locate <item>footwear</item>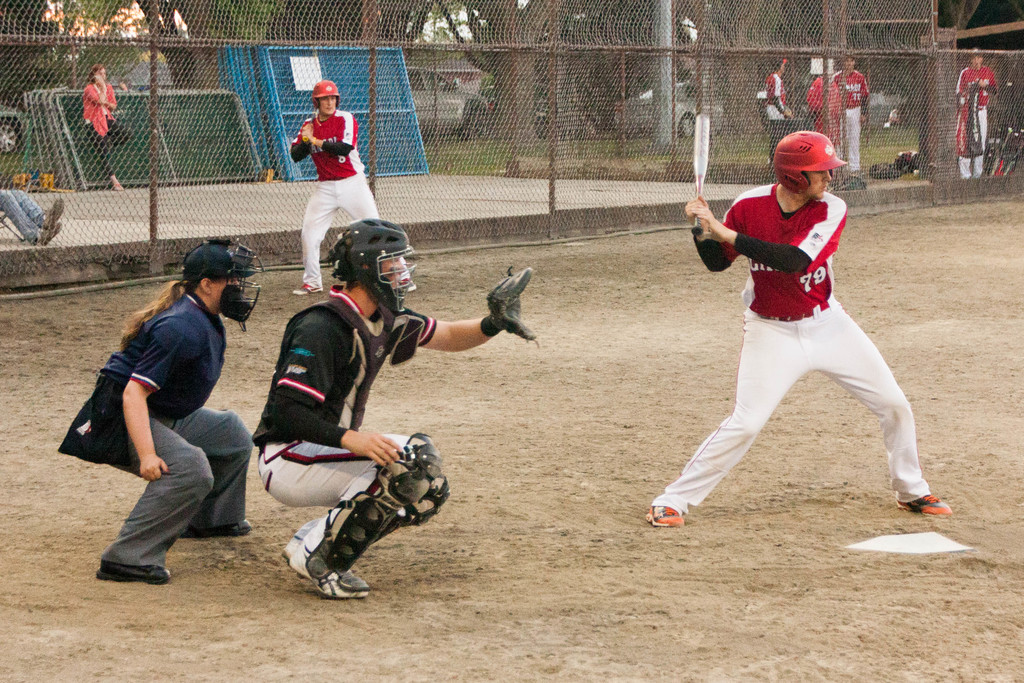
rect(36, 194, 67, 234)
